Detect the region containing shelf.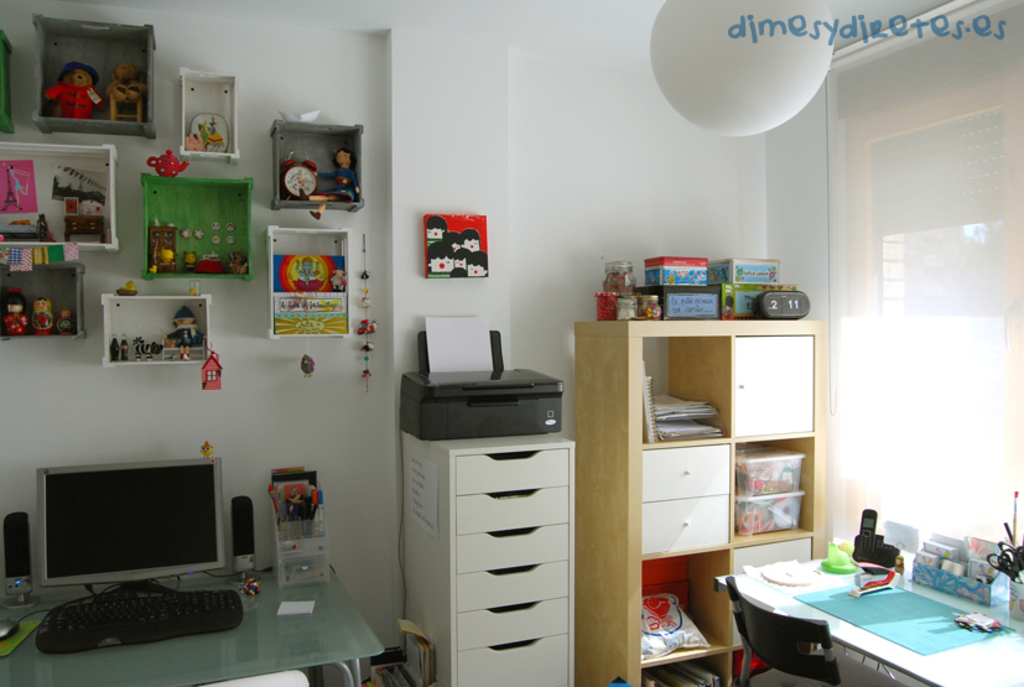
crop(578, 321, 837, 686).
